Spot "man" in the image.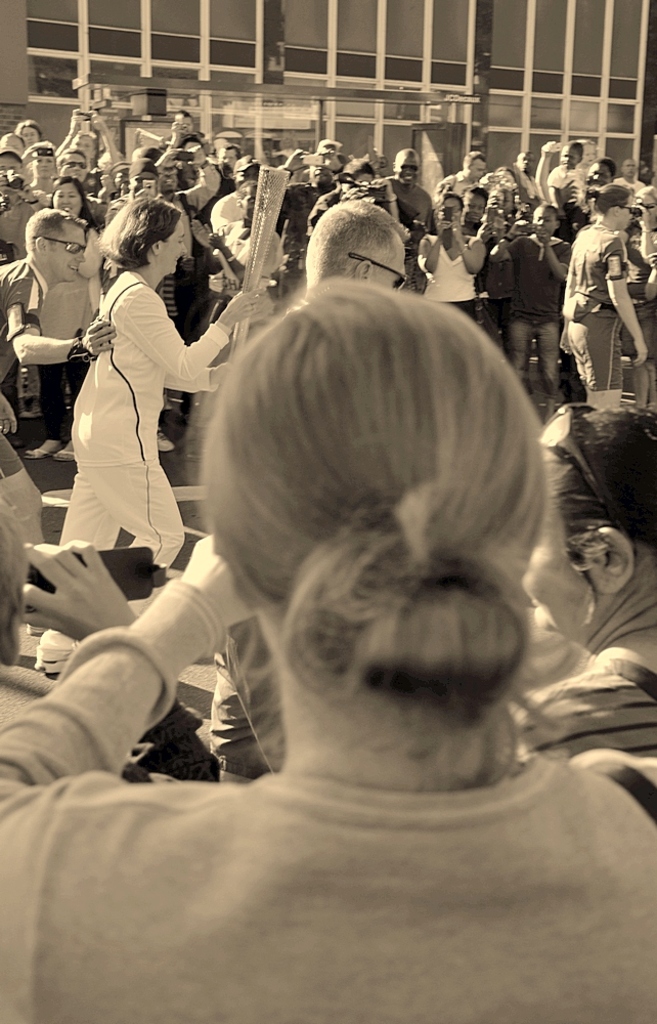
"man" found at box(59, 150, 91, 182).
